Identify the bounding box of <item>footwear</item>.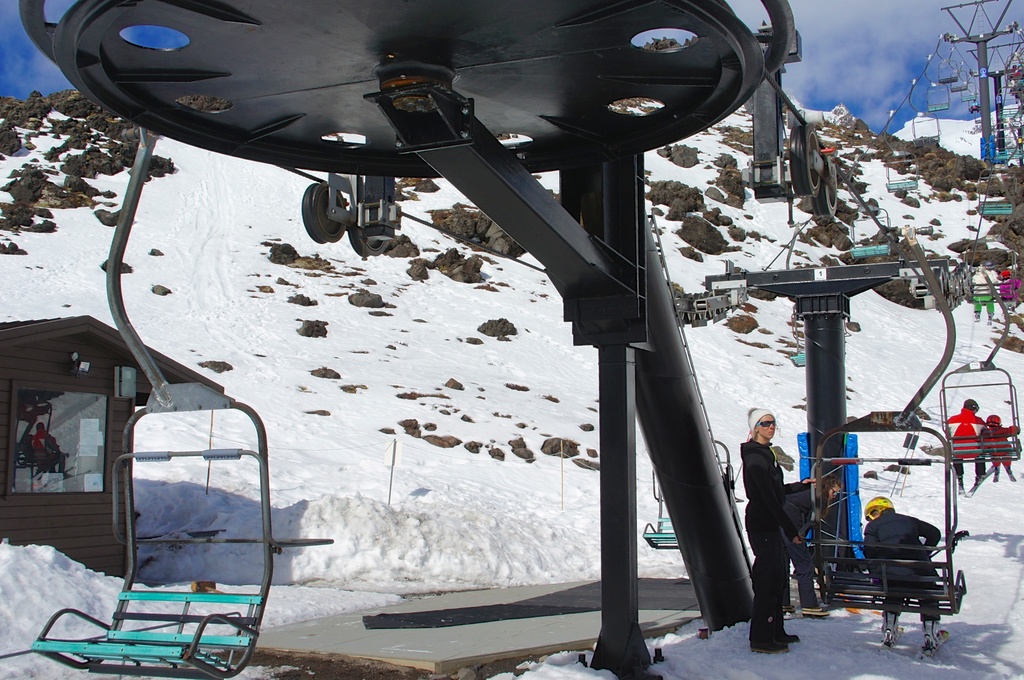
(802, 608, 831, 619).
